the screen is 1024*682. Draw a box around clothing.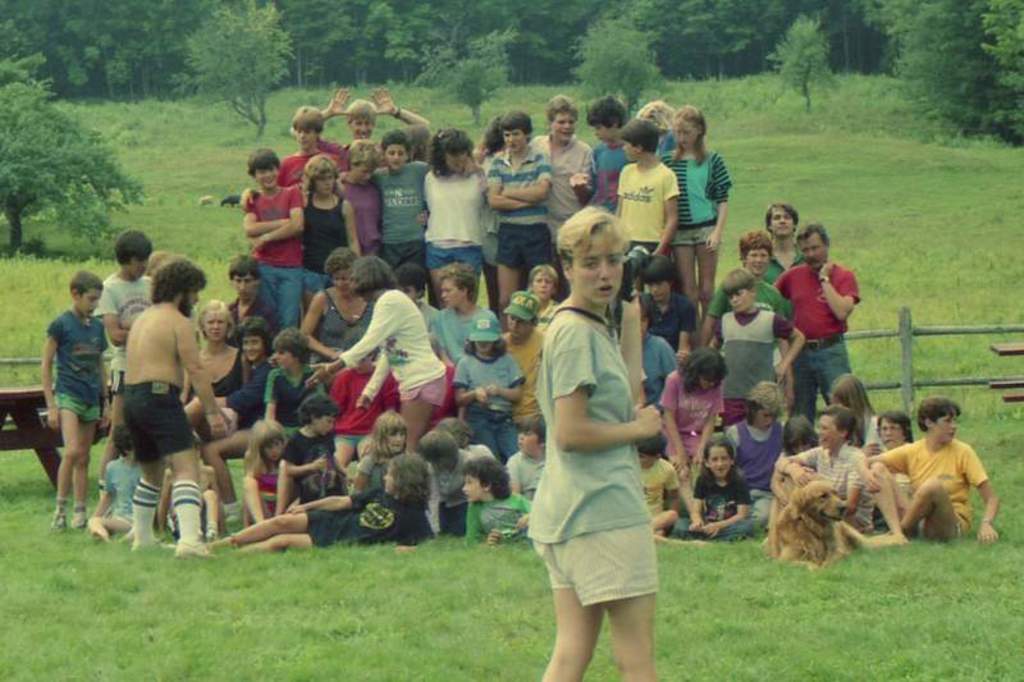
[left=243, top=183, right=297, bottom=325].
